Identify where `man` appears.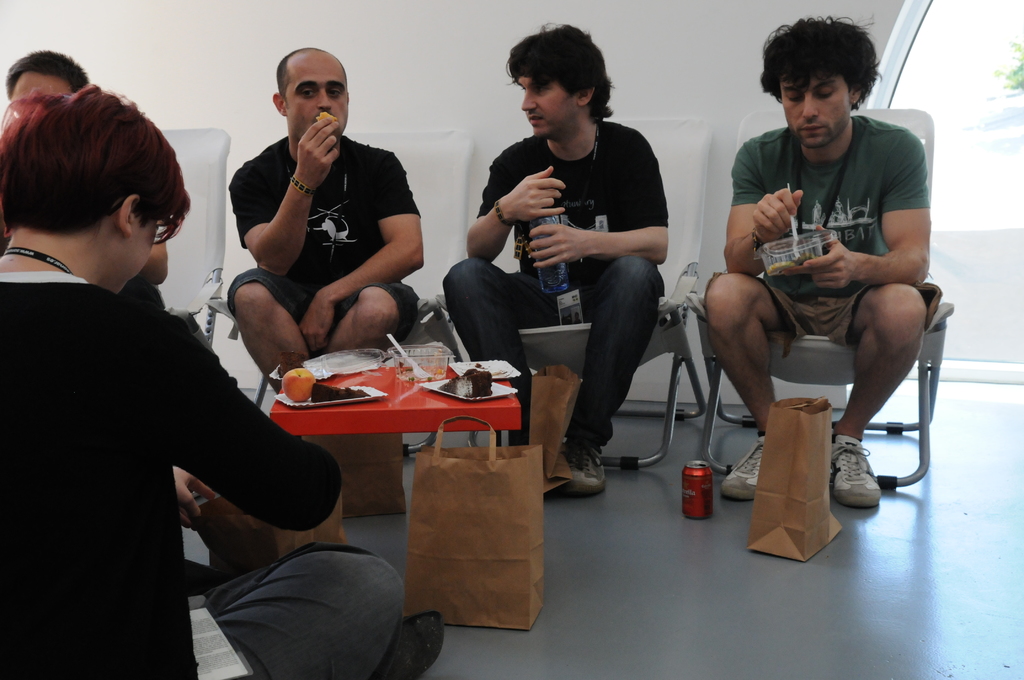
Appears at box=[0, 49, 173, 318].
